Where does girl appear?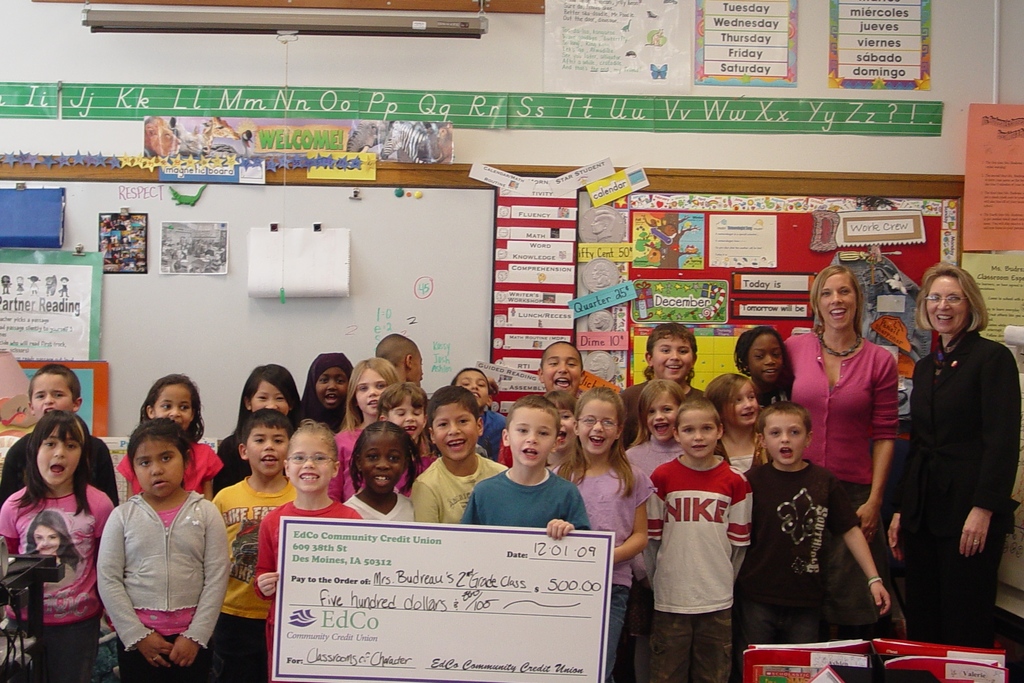
Appears at [left=116, top=372, right=226, bottom=502].
